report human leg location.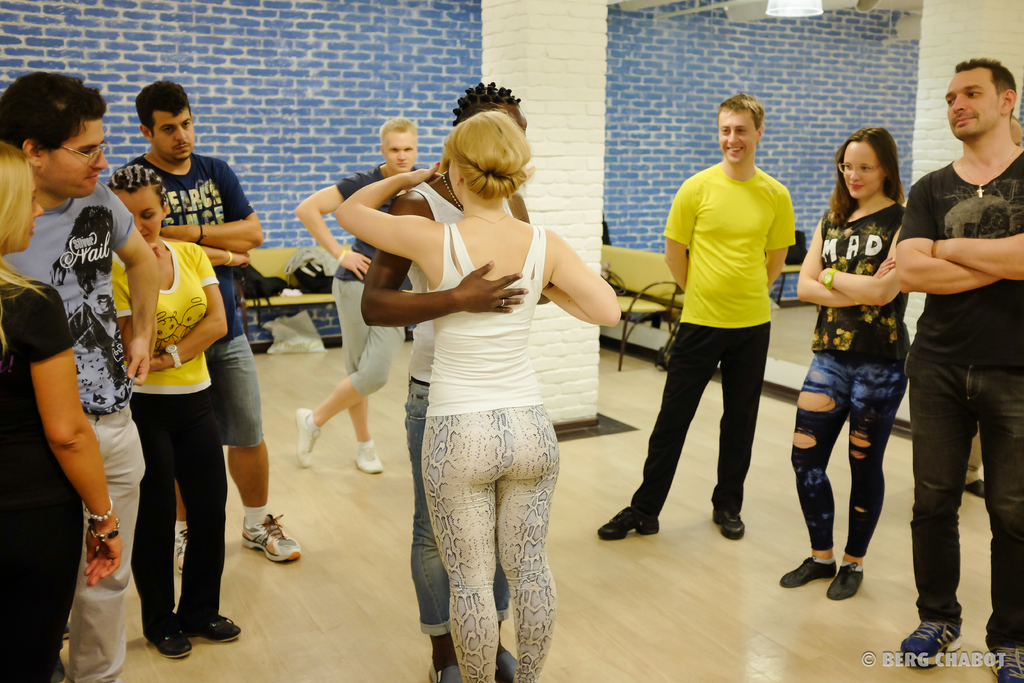
Report: bbox=(148, 388, 235, 662).
